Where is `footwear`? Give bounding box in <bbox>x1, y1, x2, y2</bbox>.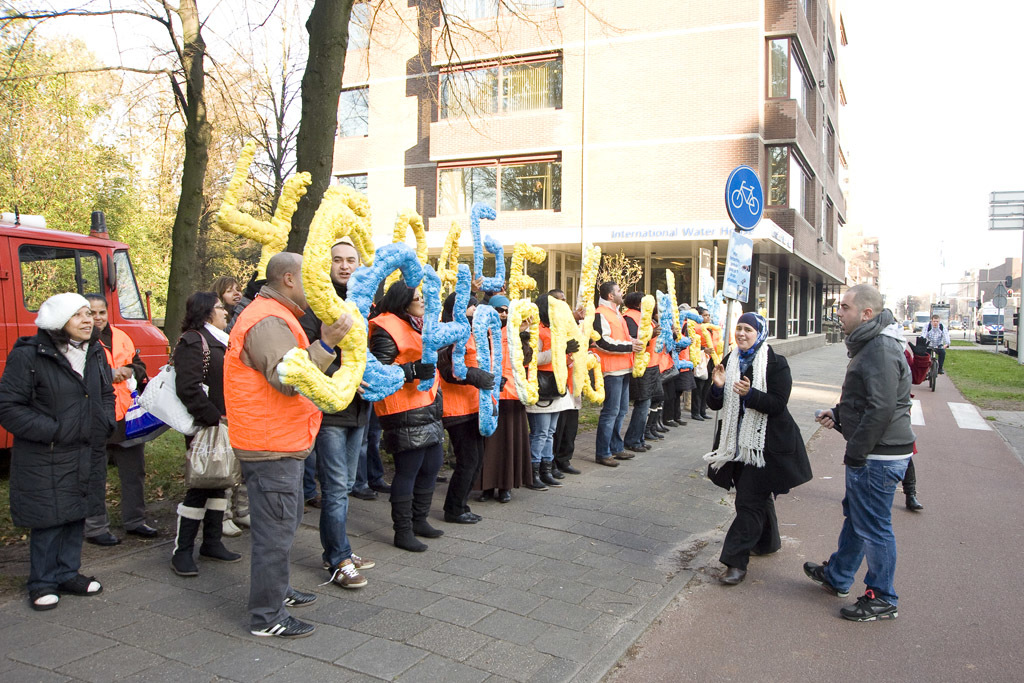
<bbox>125, 524, 153, 533</bbox>.
